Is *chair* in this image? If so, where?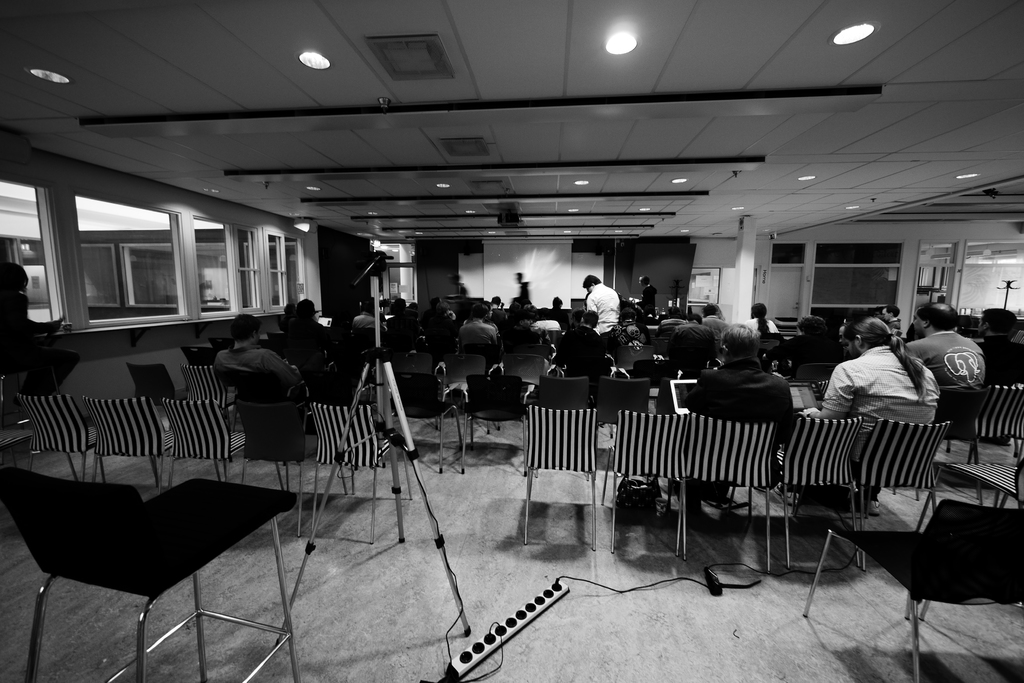
Yes, at x1=652 y1=336 x2=670 y2=359.
